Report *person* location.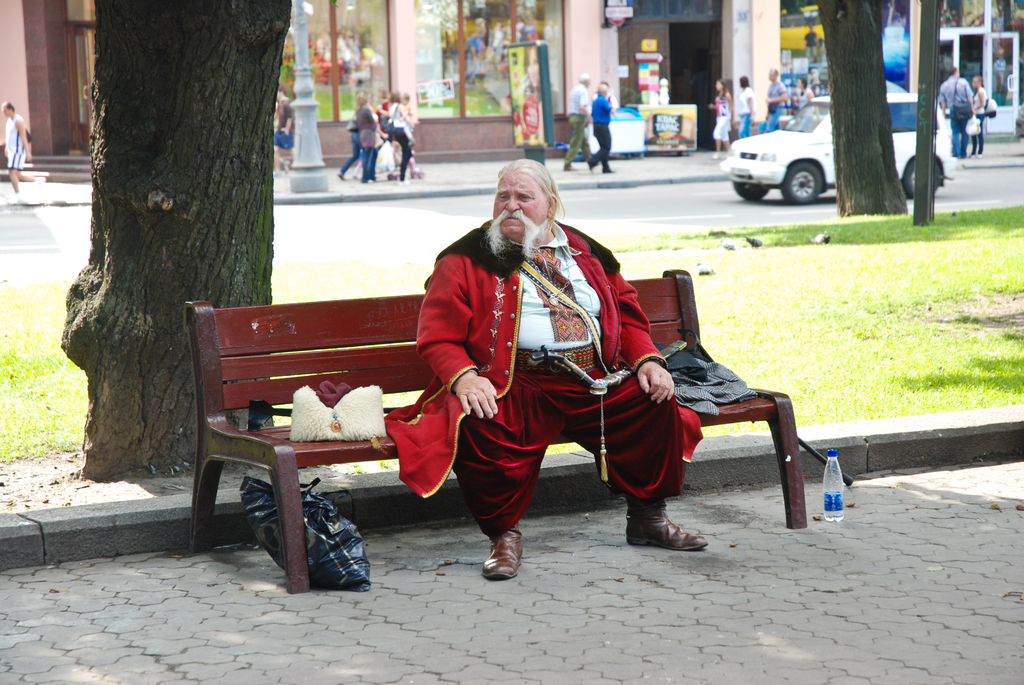
Report: BBox(788, 77, 804, 118).
